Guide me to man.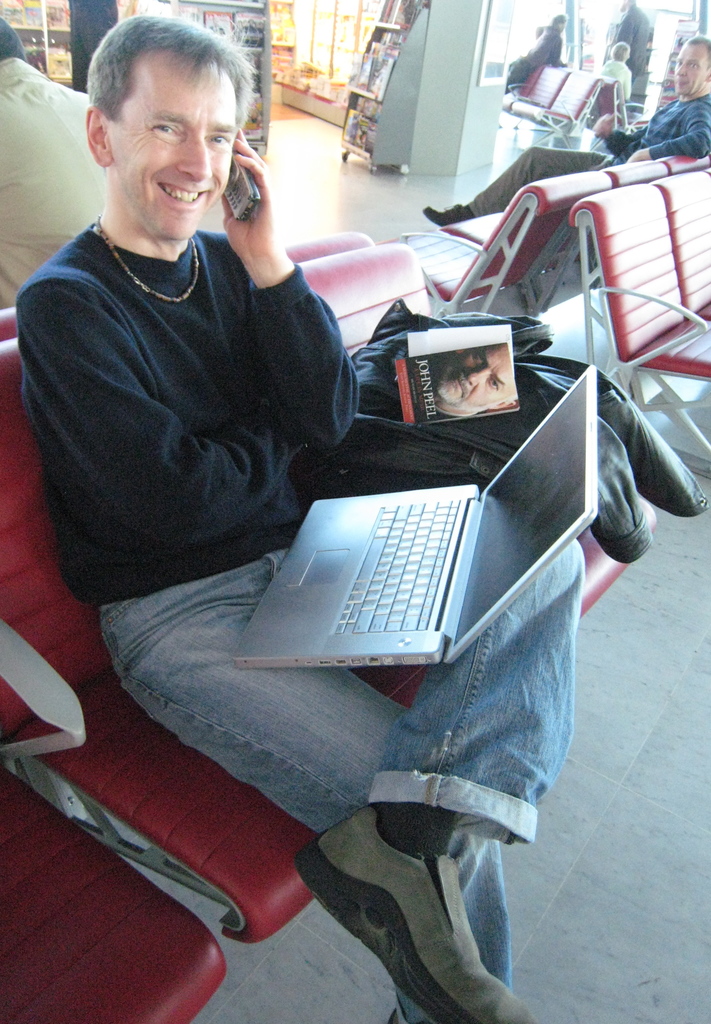
Guidance: bbox=(0, 18, 97, 304).
